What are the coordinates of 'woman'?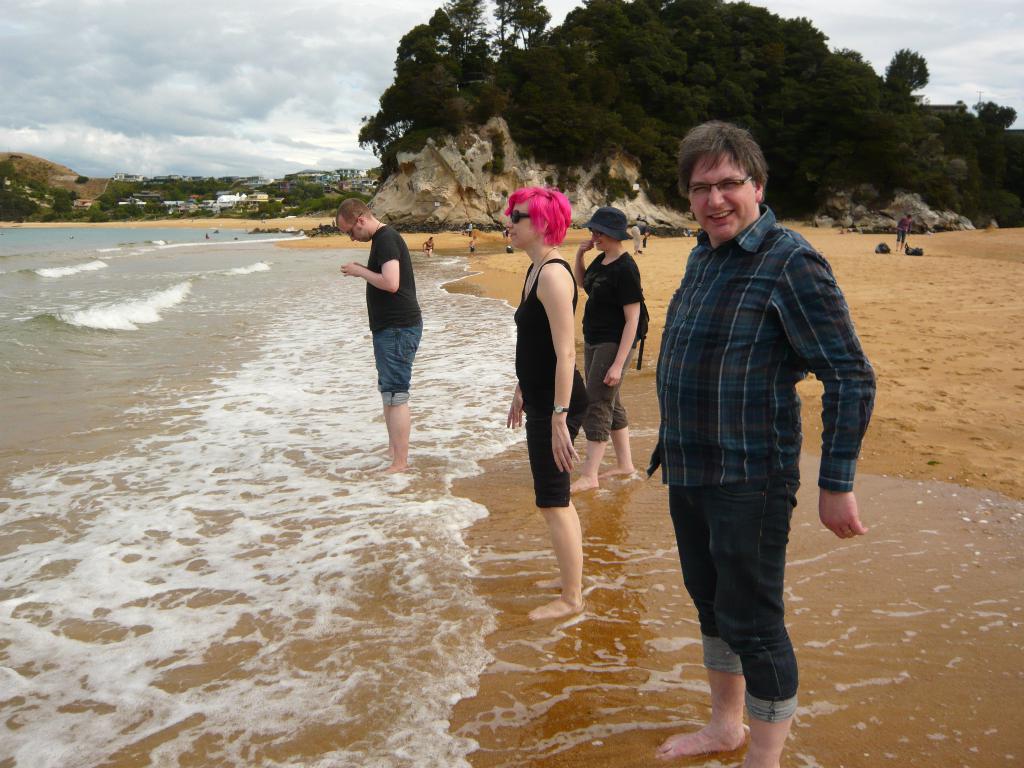
pyautogui.locateOnScreen(501, 184, 609, 587).
